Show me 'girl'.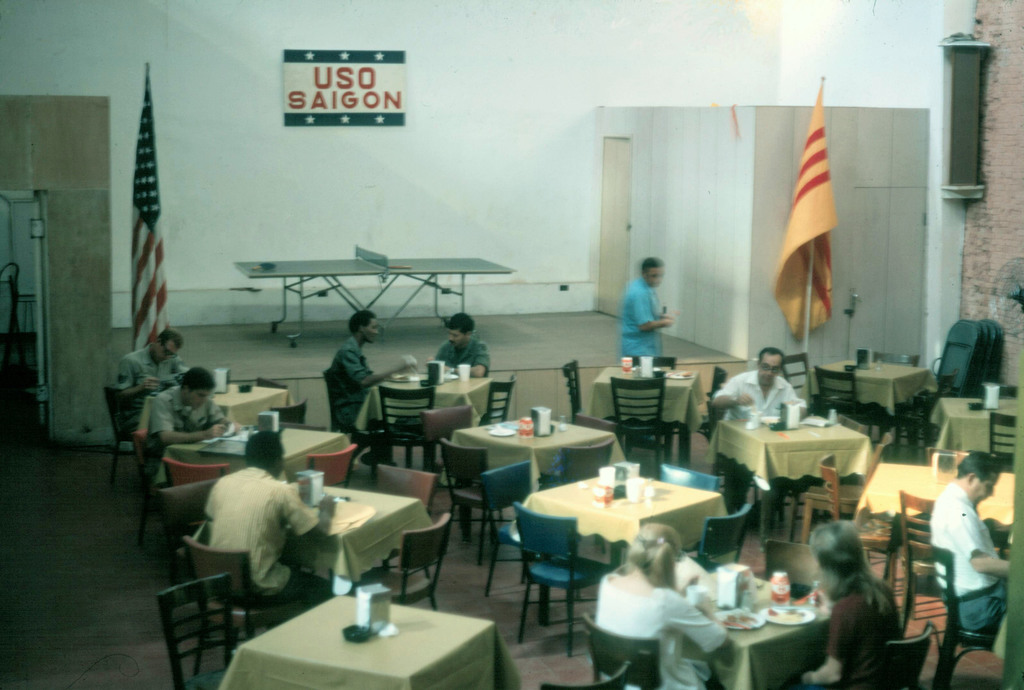
'girl' is here: [x1=792, y1=519, x2=898, y2=689].
